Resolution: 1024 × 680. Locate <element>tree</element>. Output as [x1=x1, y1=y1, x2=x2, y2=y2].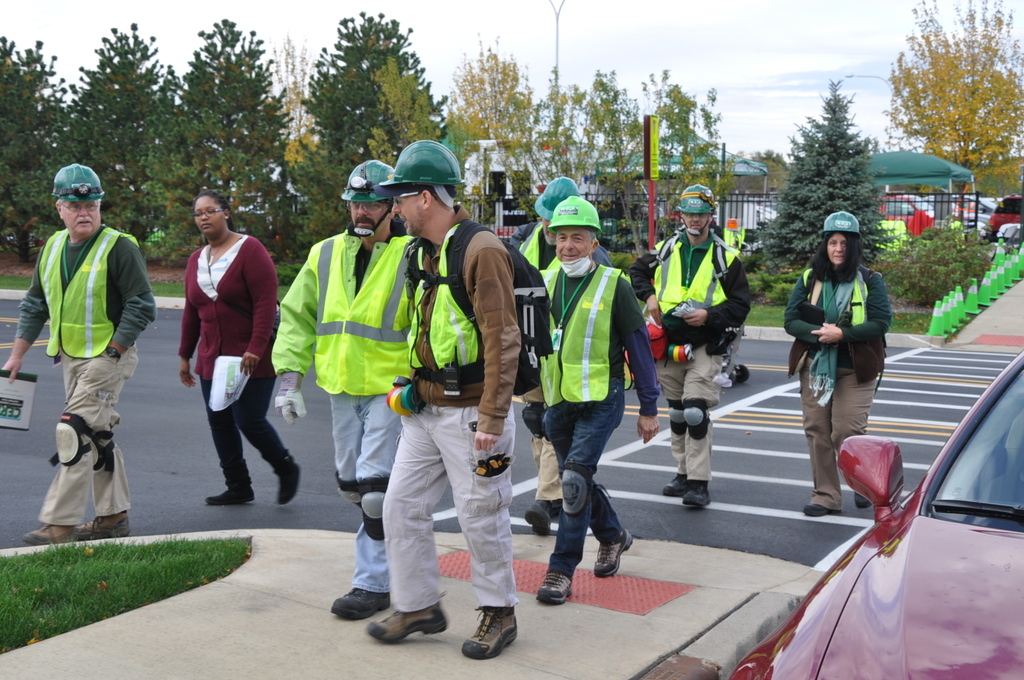
[x1=377, y1=54, x2=462, y2=164].
